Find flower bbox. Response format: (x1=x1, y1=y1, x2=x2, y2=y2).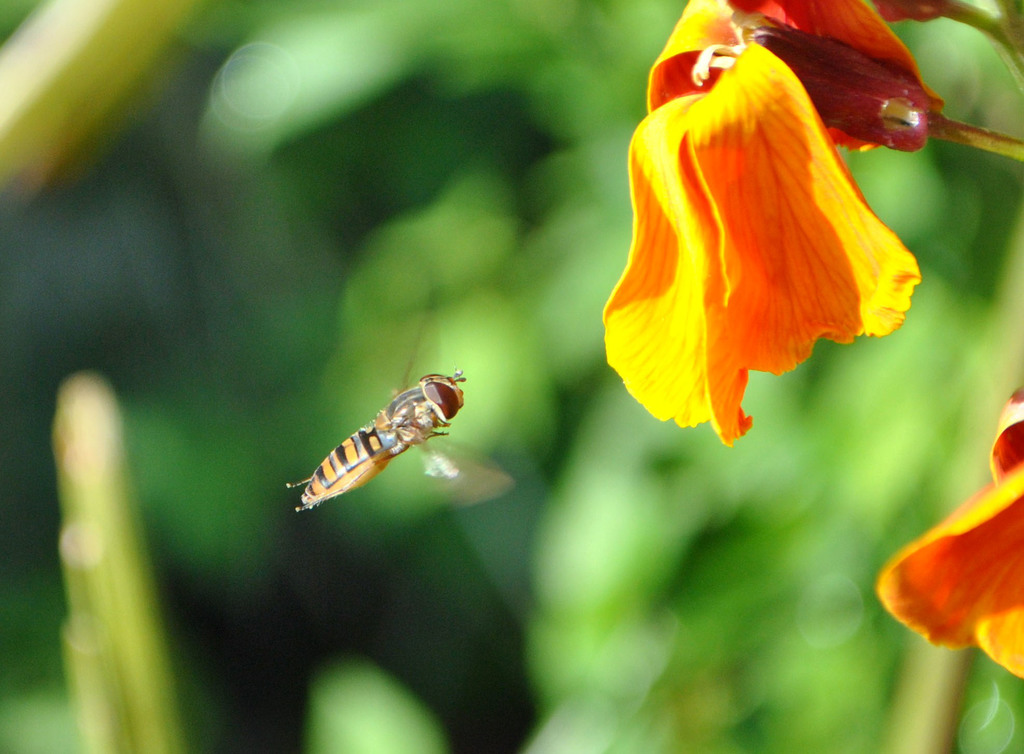
(x1=876, y1=391, x2=1023, y2=681).
